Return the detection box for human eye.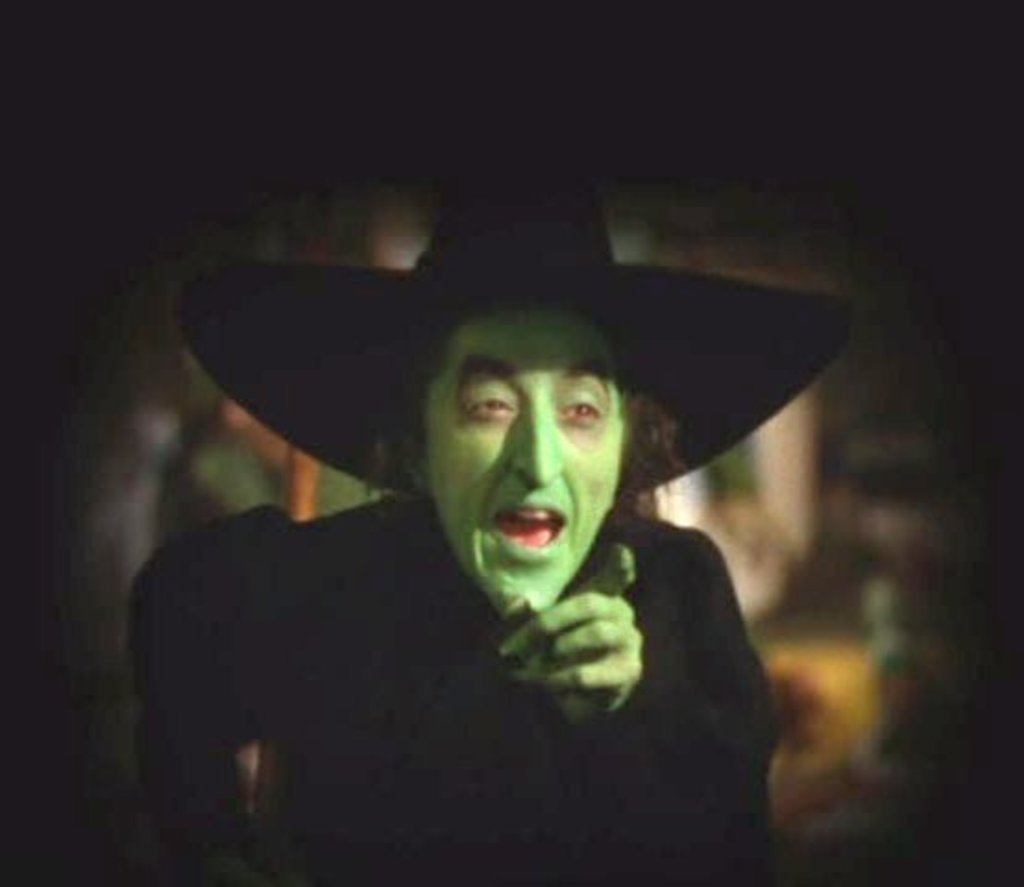
453:394:516:431.
